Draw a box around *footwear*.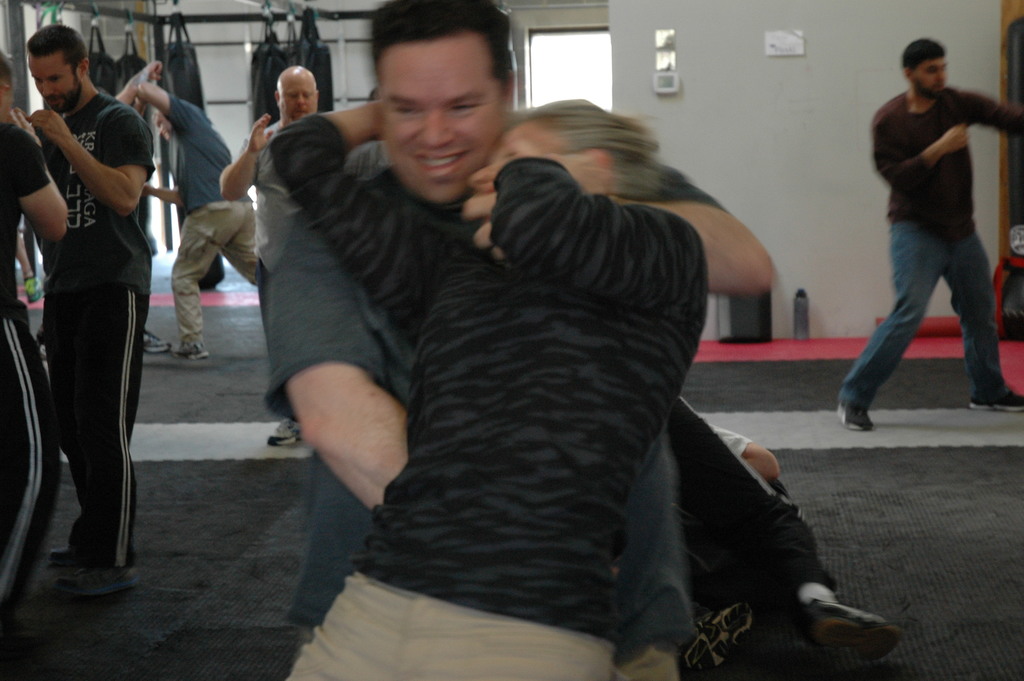
{"left": 26, "top": 275, "right": 46, "bottom": 306}.
